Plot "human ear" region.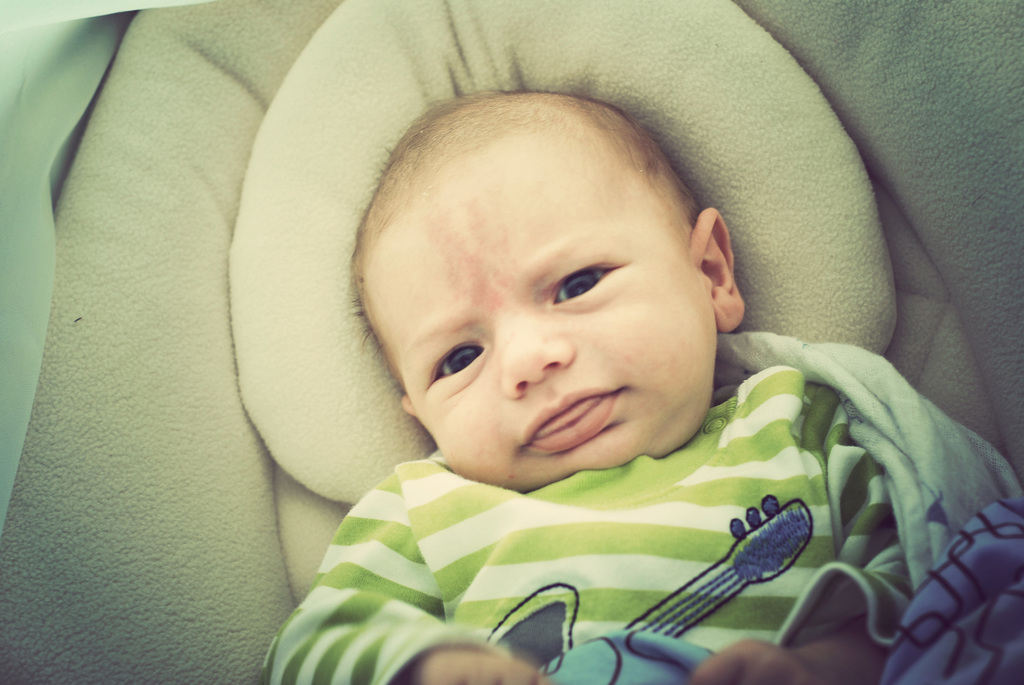
Plotted at [left=691, top=206, right=746, bottom=333].
